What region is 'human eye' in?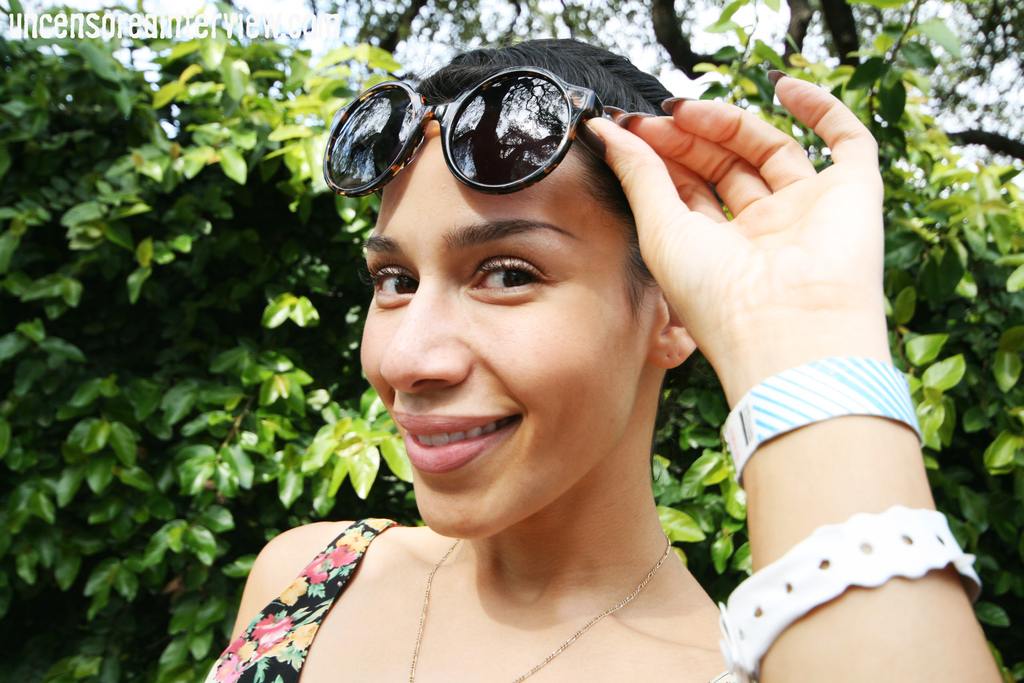
bbox(459, 254, 551, 304).
